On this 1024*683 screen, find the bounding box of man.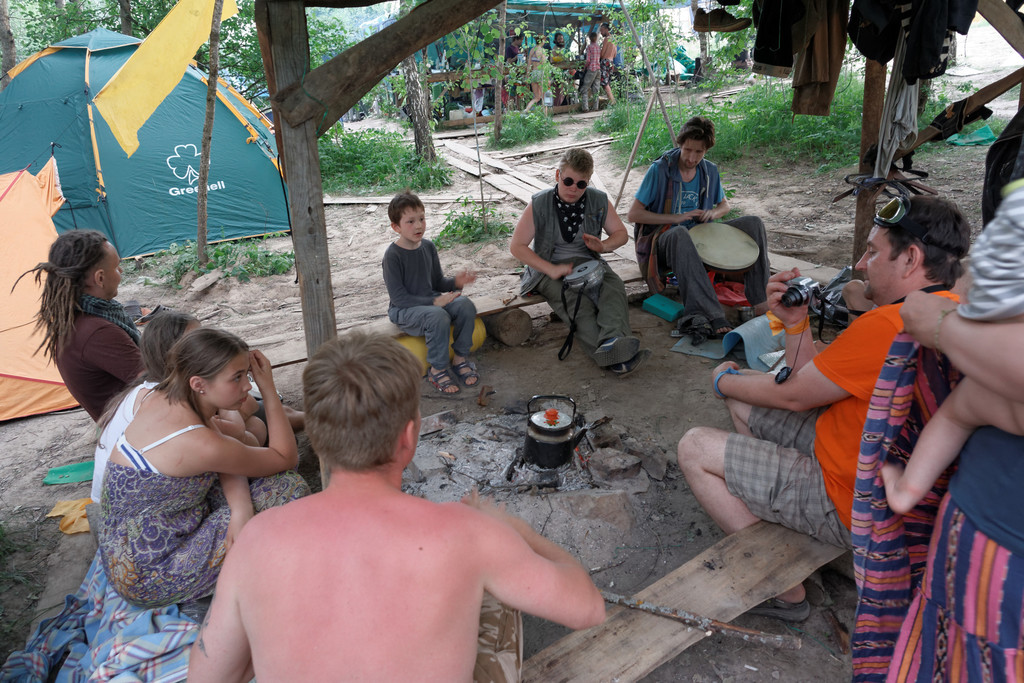
Bounding box: bbox(598, 22, 615, 103).
